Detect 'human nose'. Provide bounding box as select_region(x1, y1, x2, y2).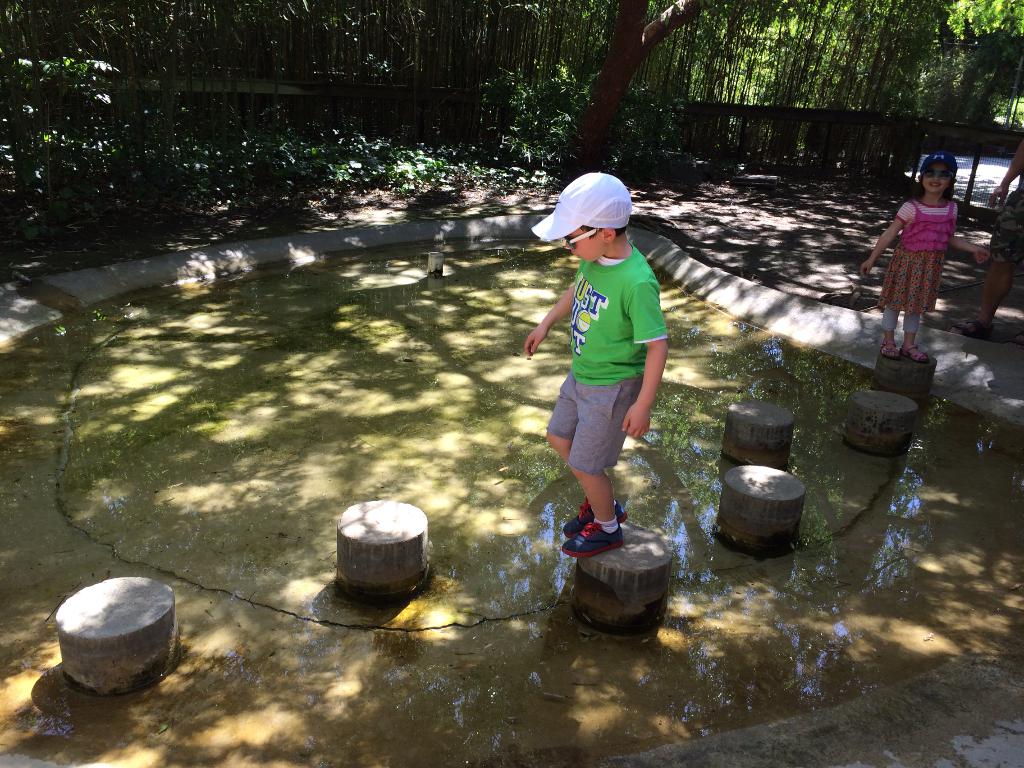
select_region(931, 172, 941, 180).
